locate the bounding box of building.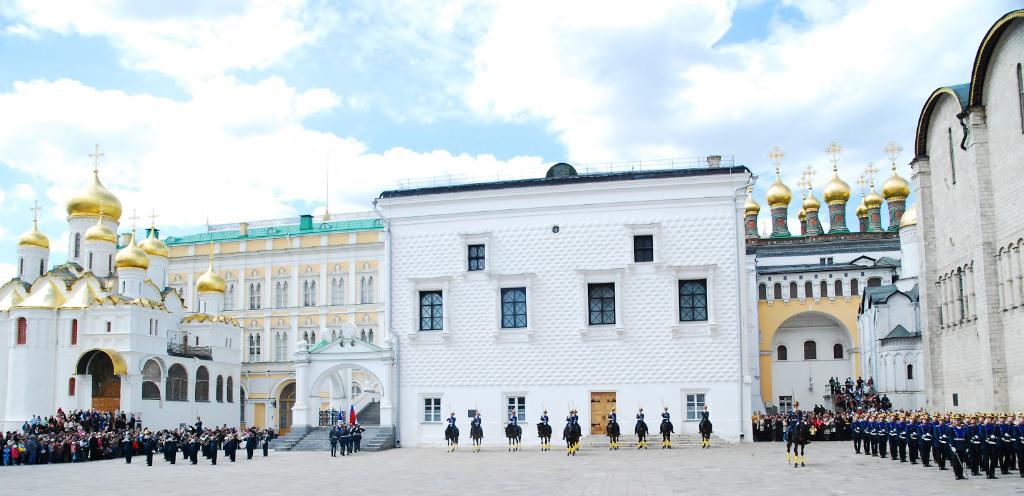
Bounding box: bbox=(375, 165, 756, 438).
